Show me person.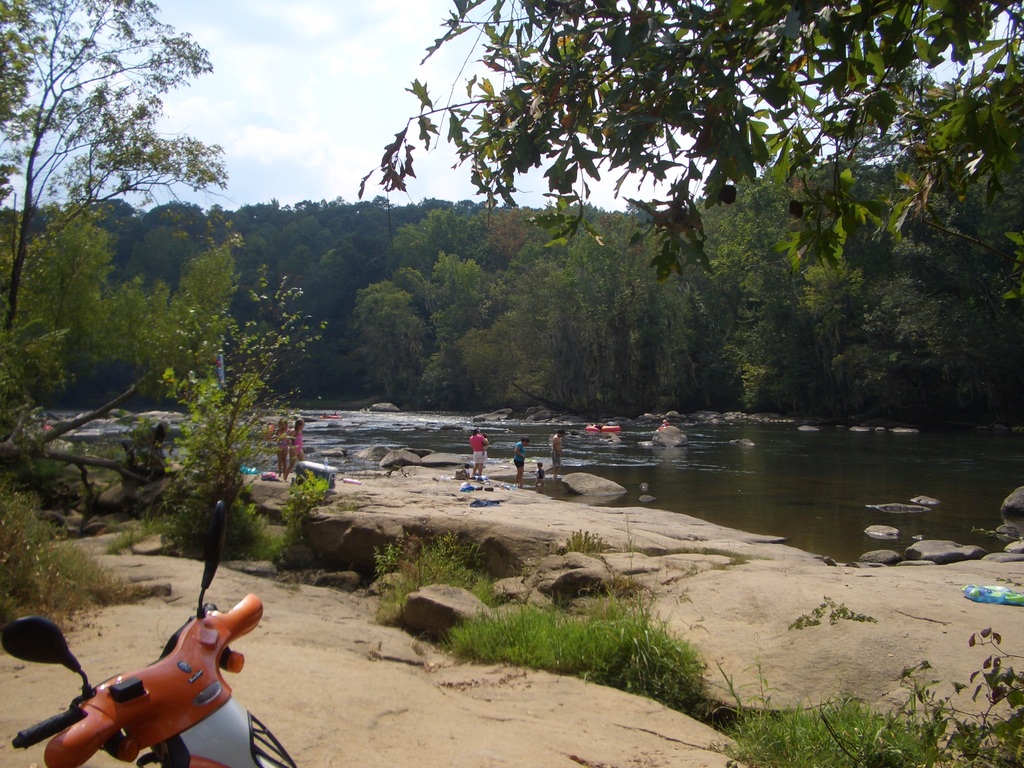
person is here: (x1=294, y1=410, x2=306, y2=466).
